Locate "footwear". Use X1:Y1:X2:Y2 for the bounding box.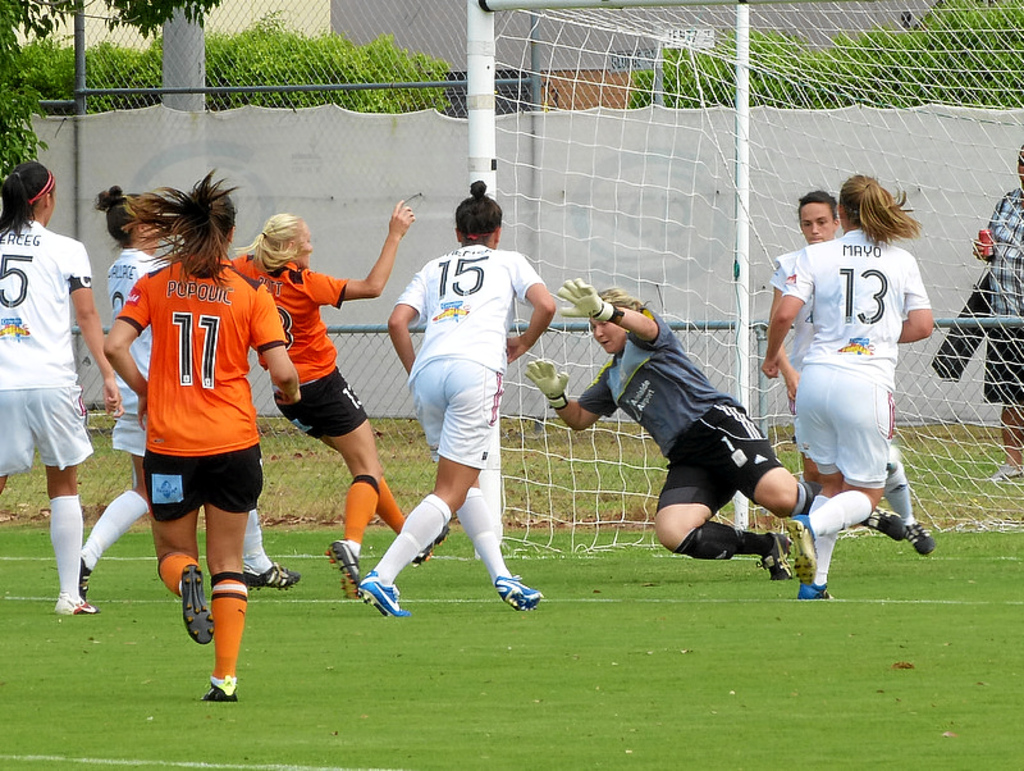
200:674:239:702.
